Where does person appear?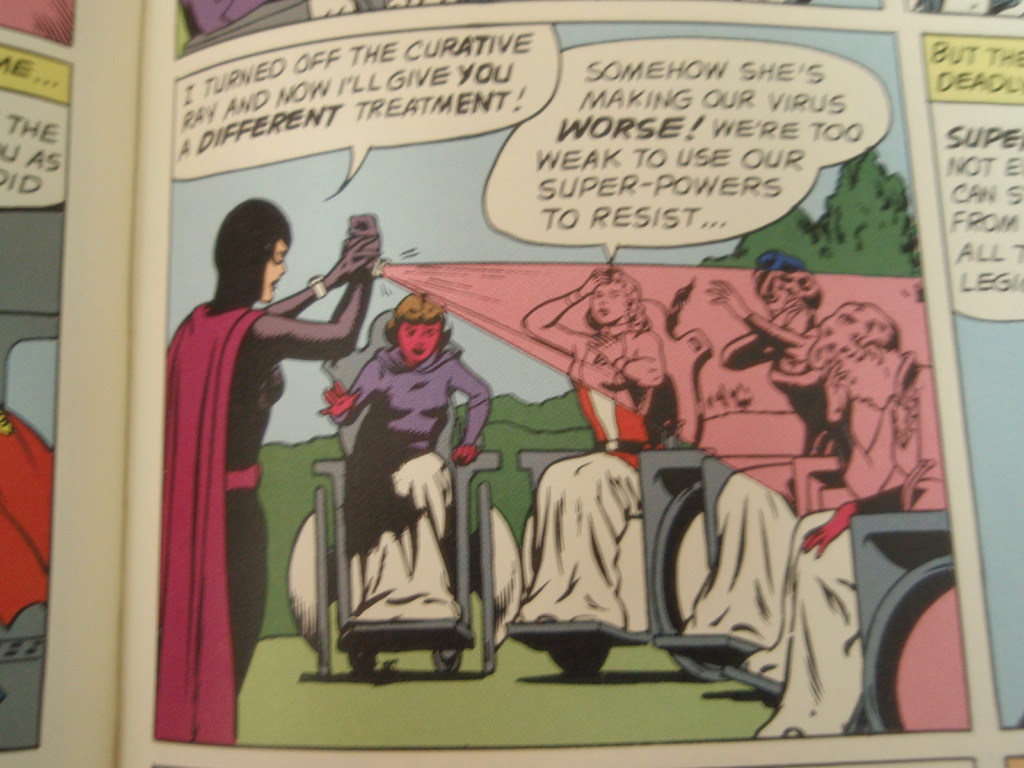
Appears at left=710, top=243, right=827, bottom=650.
